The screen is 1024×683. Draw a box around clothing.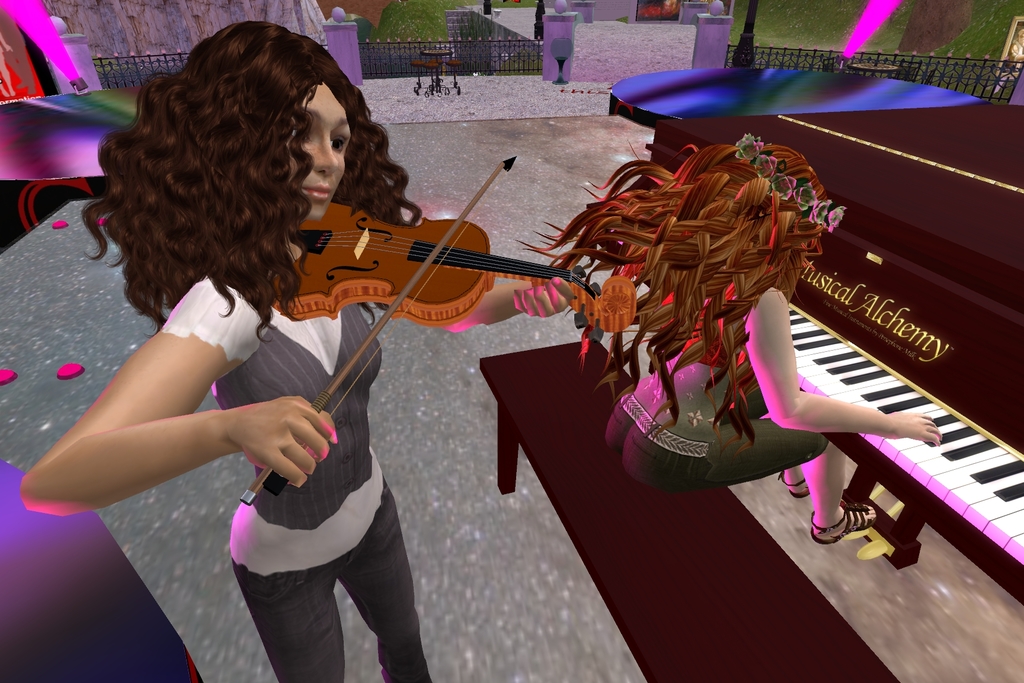
162/273/435/682.
